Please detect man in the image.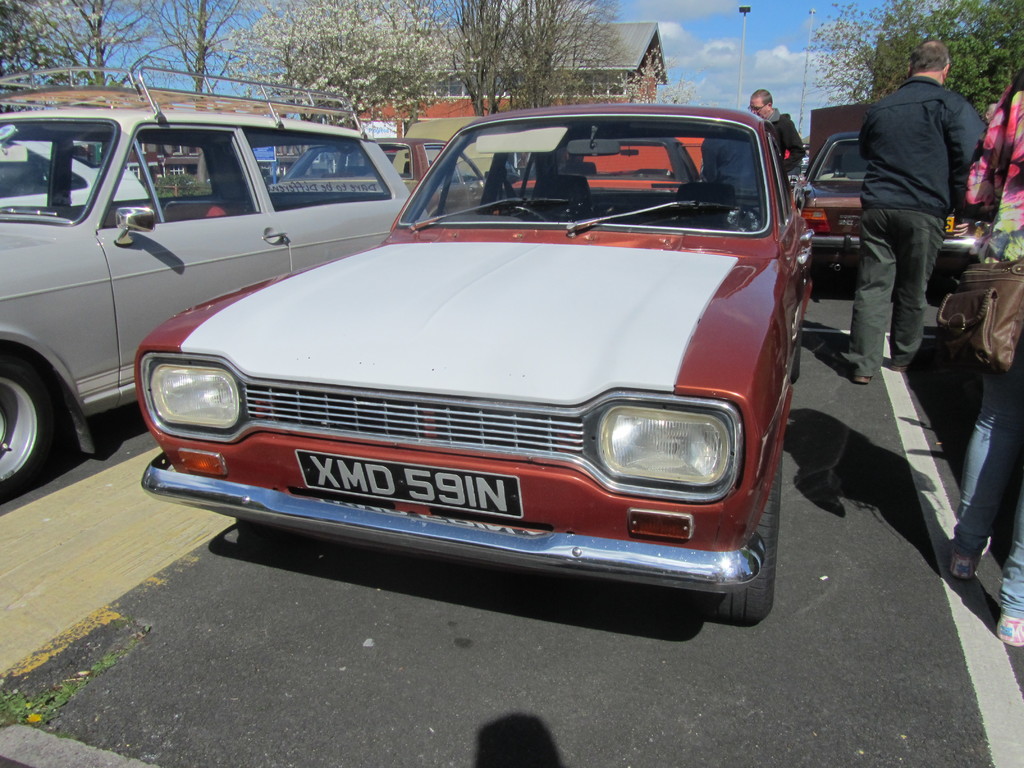
<box>739,87,805,188</box>.
